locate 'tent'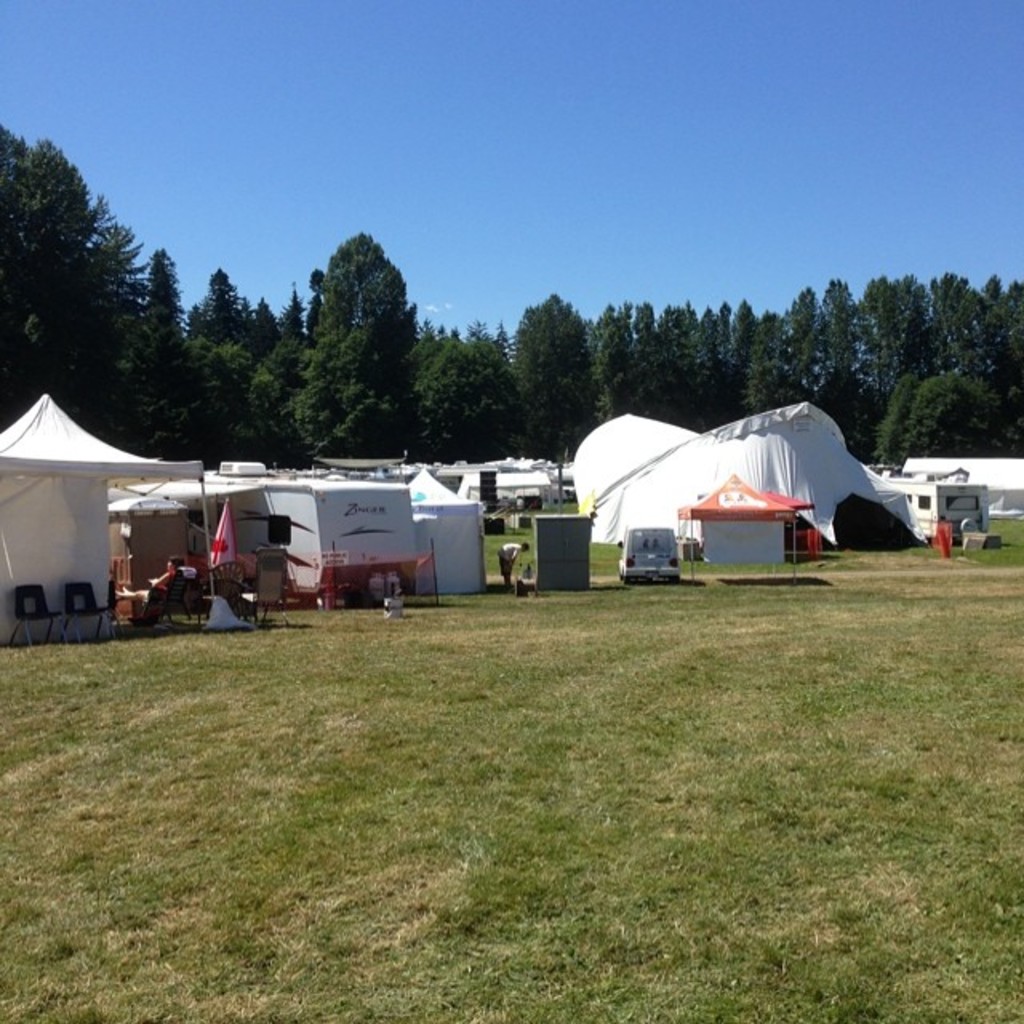
box(574, 411, 698, 523)
